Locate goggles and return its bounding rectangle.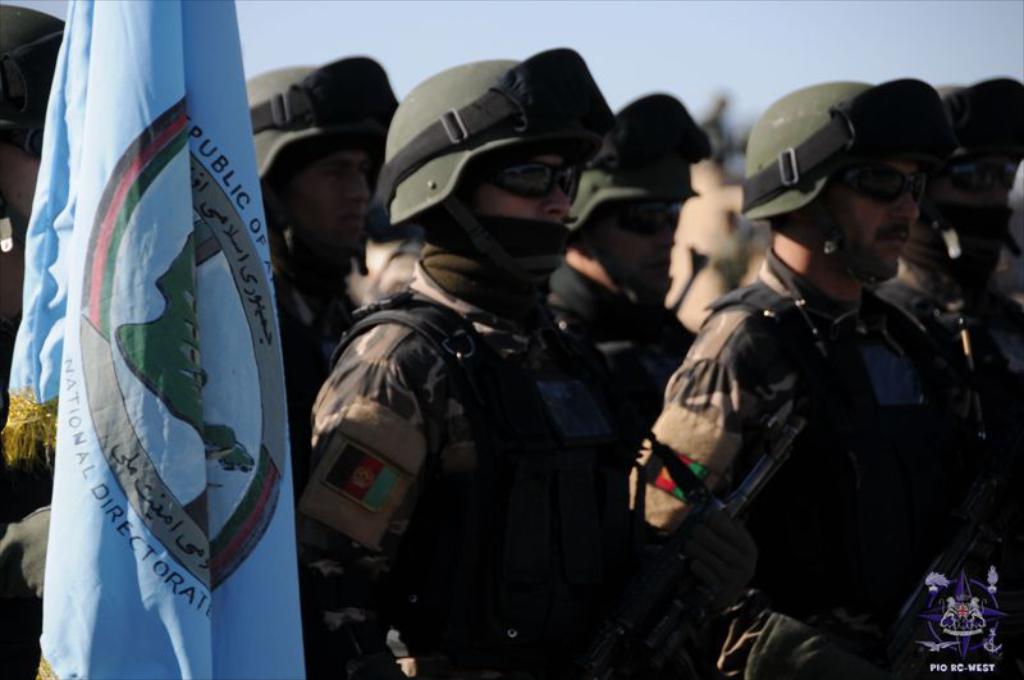
locate(829, 155, 957, 207).
